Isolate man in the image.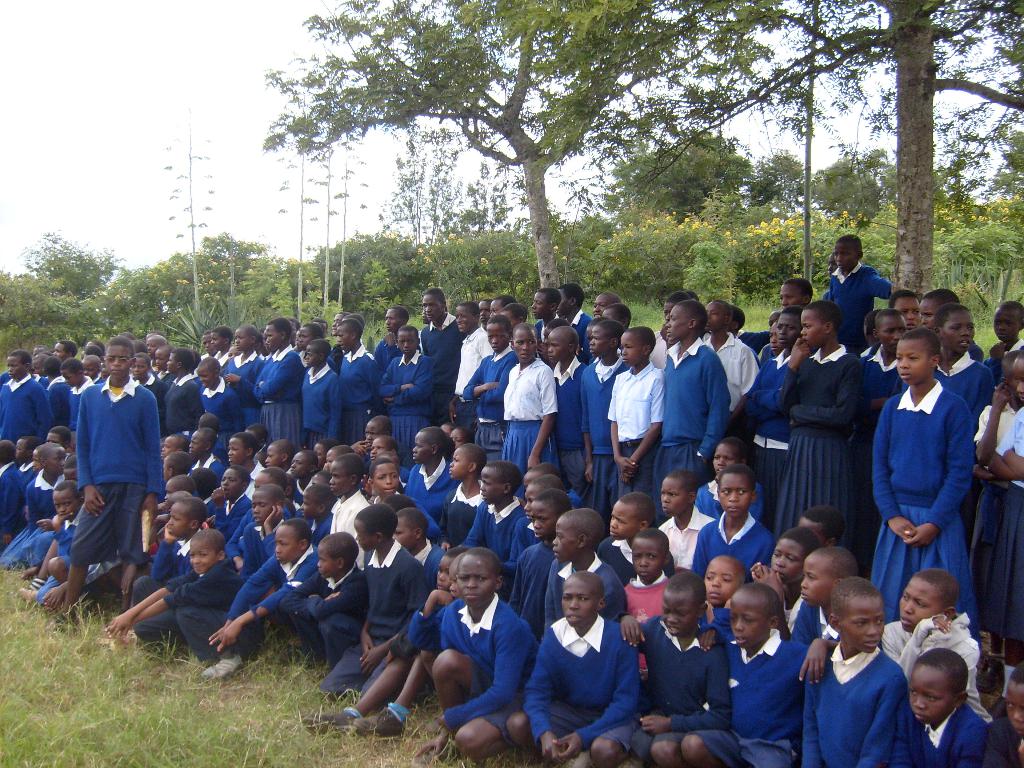
Isolated region: x1=447 y1=303 x2=494 y2=444.
